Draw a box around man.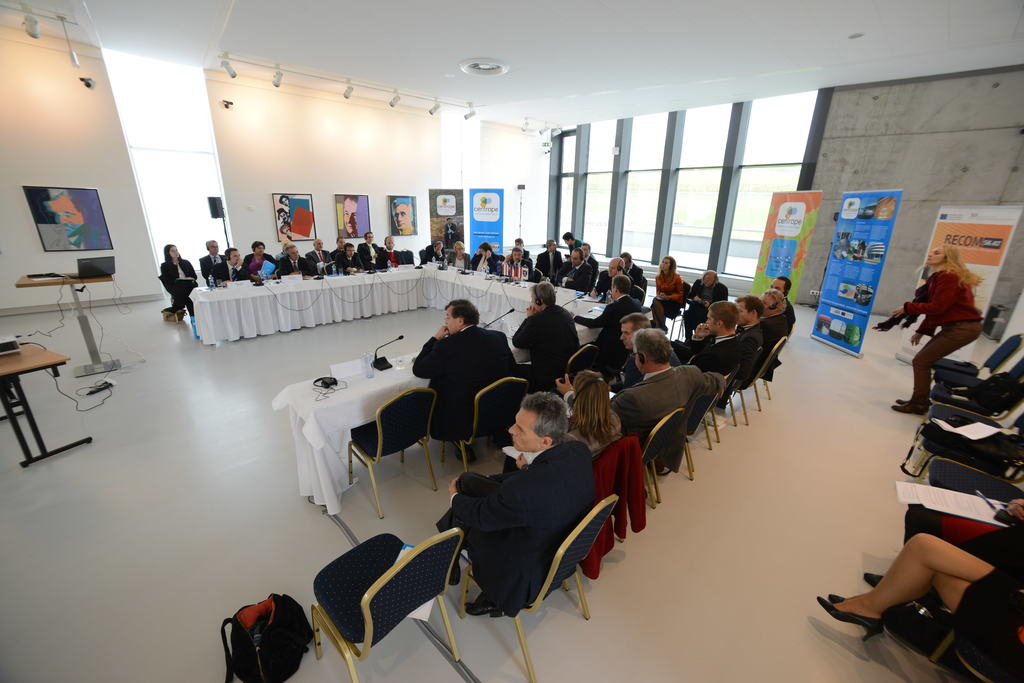
(532,239,564,278).
